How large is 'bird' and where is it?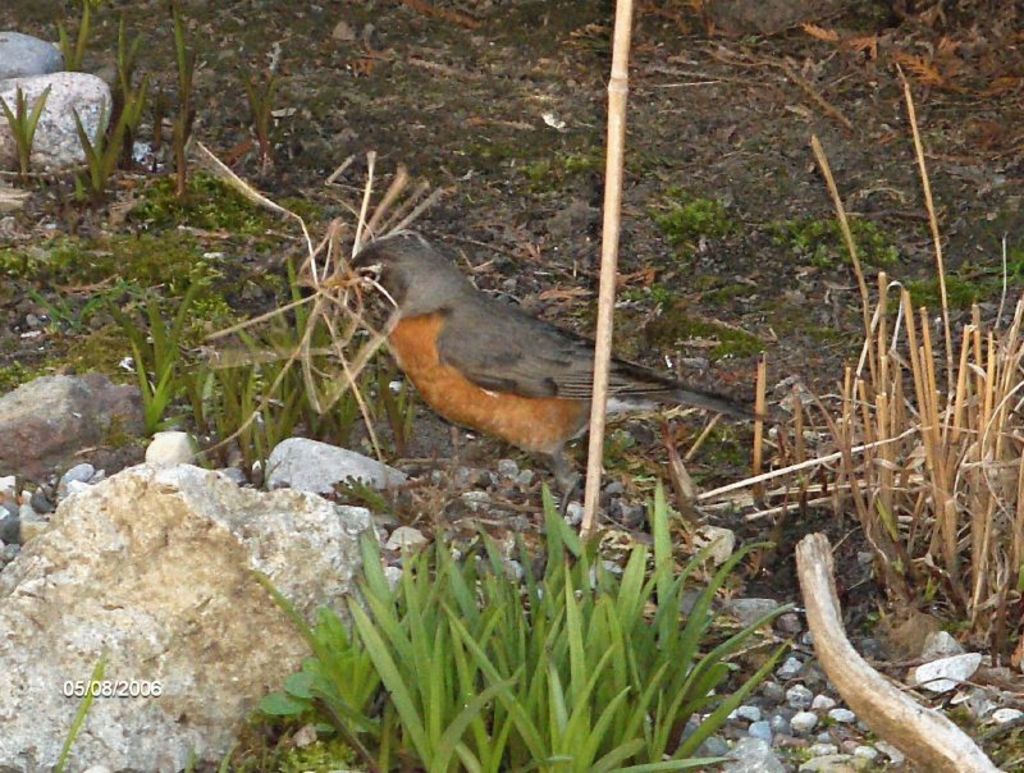
Bounding box: (324,209,722,482).
